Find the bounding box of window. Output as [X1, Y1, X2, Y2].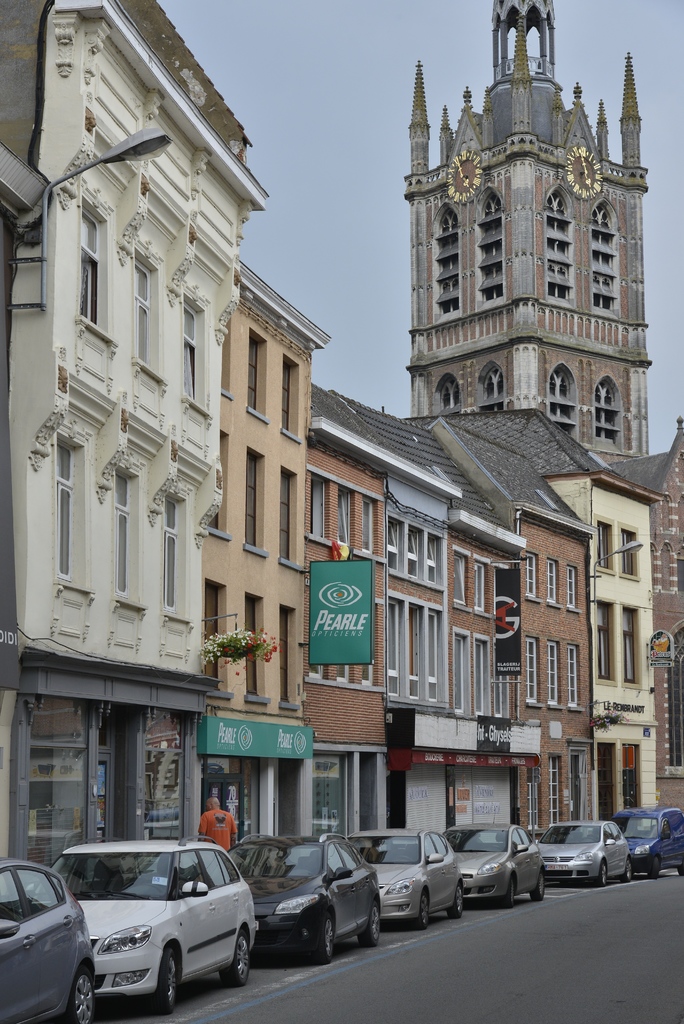
[525, 767, 539, 829].
